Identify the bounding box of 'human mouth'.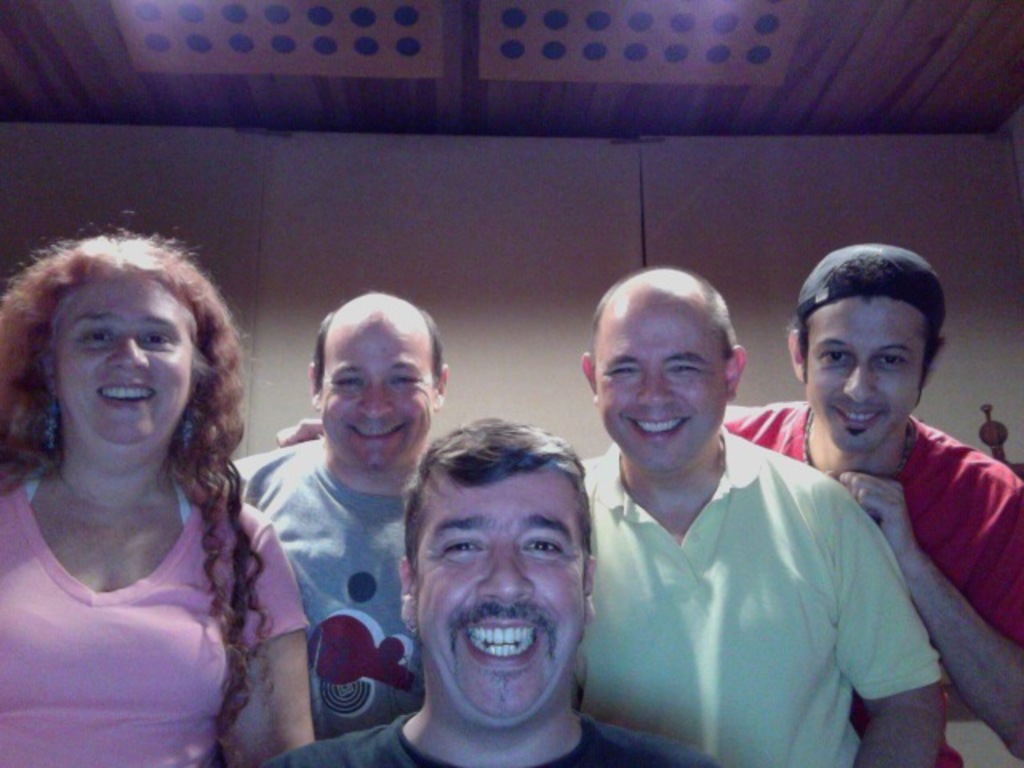
[462,611,539,669].
